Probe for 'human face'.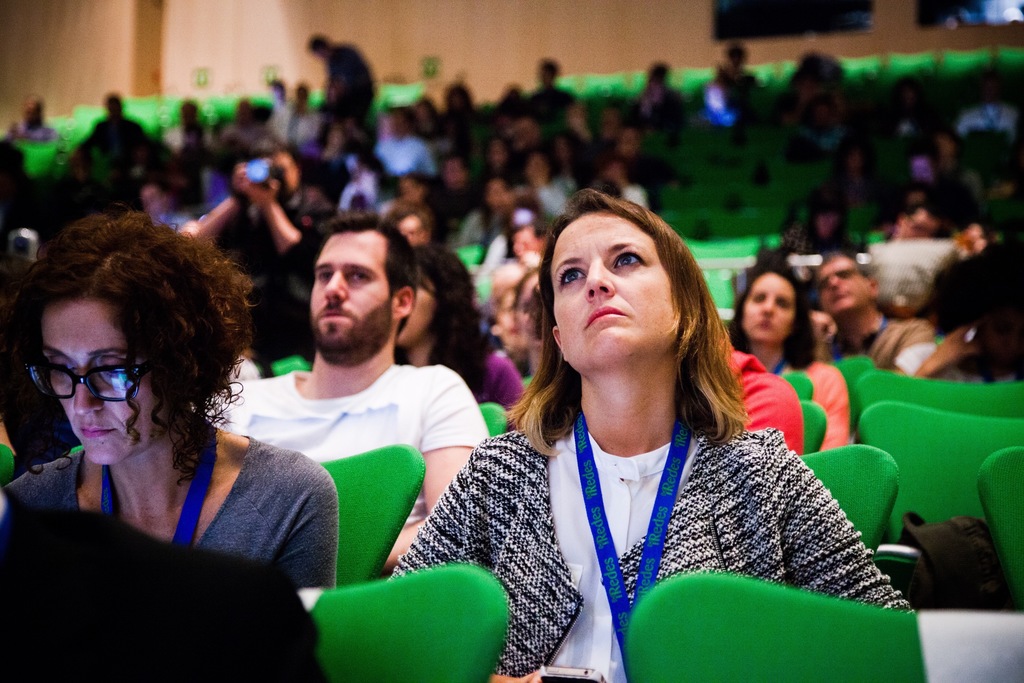
Probe result: box=[742, 274, 794, 342].
